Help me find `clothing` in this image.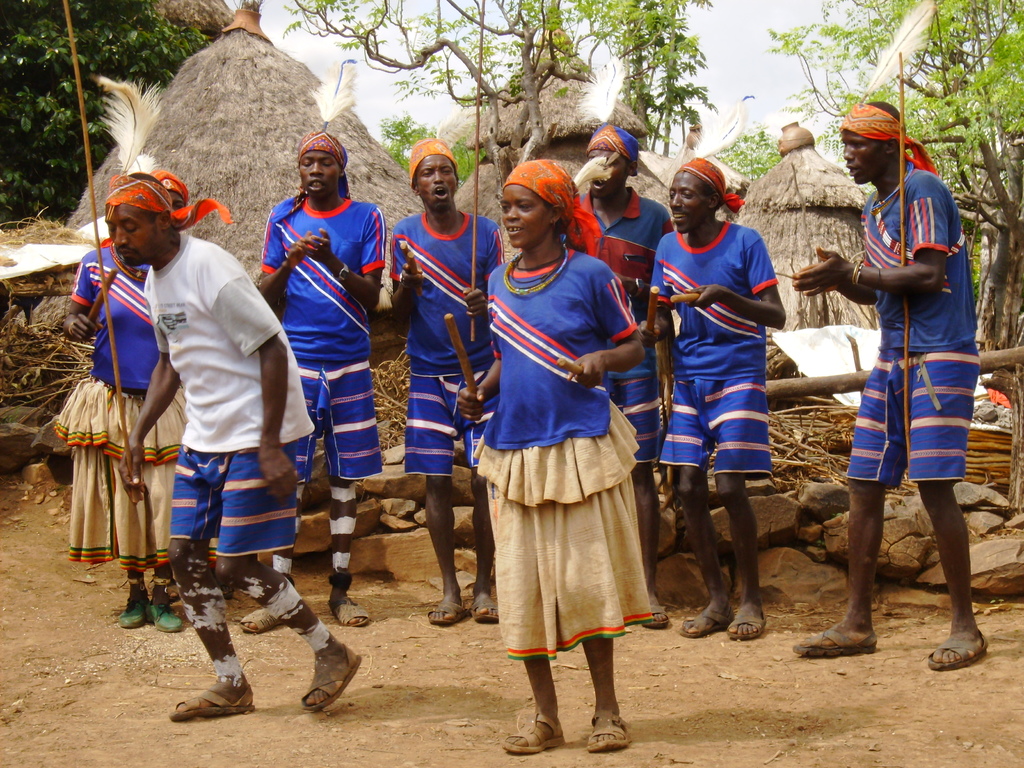
Found it: (381,205,516,471).
